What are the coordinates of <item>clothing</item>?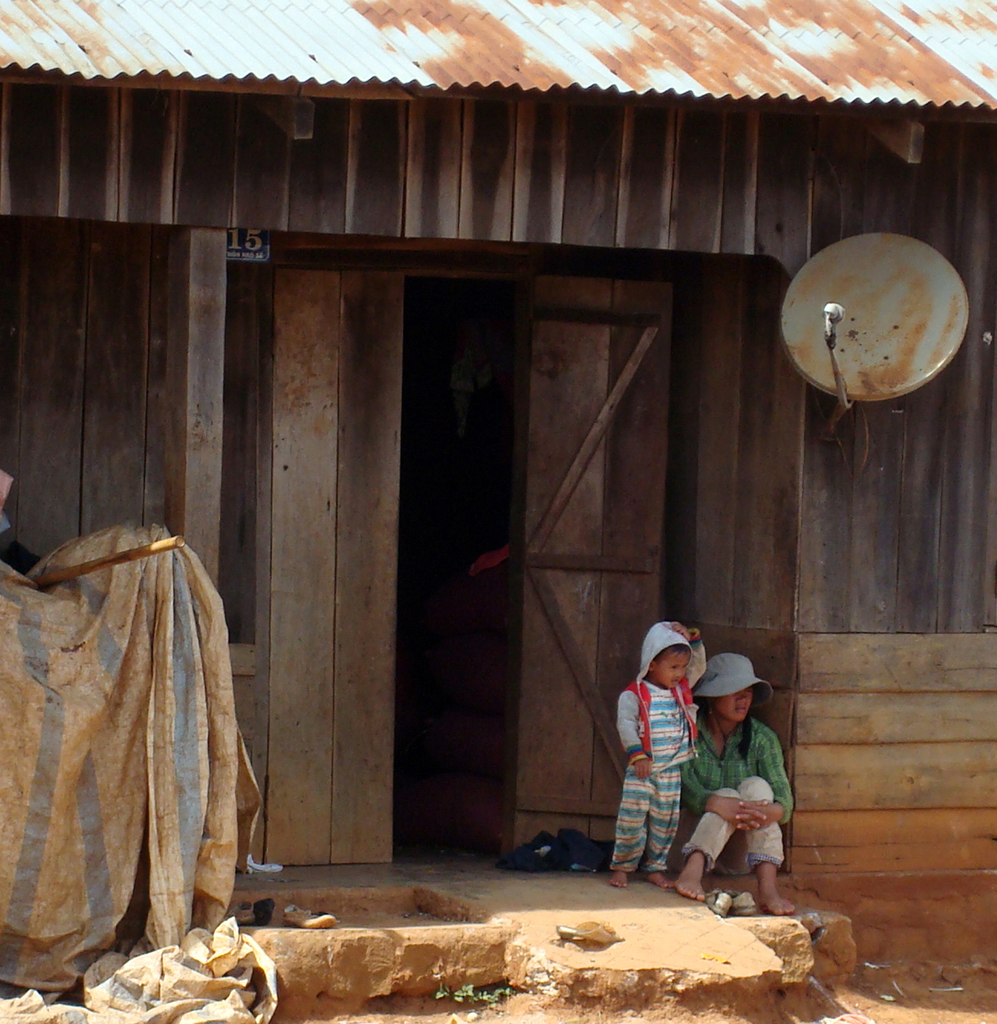
613, 614, 699, 884.
